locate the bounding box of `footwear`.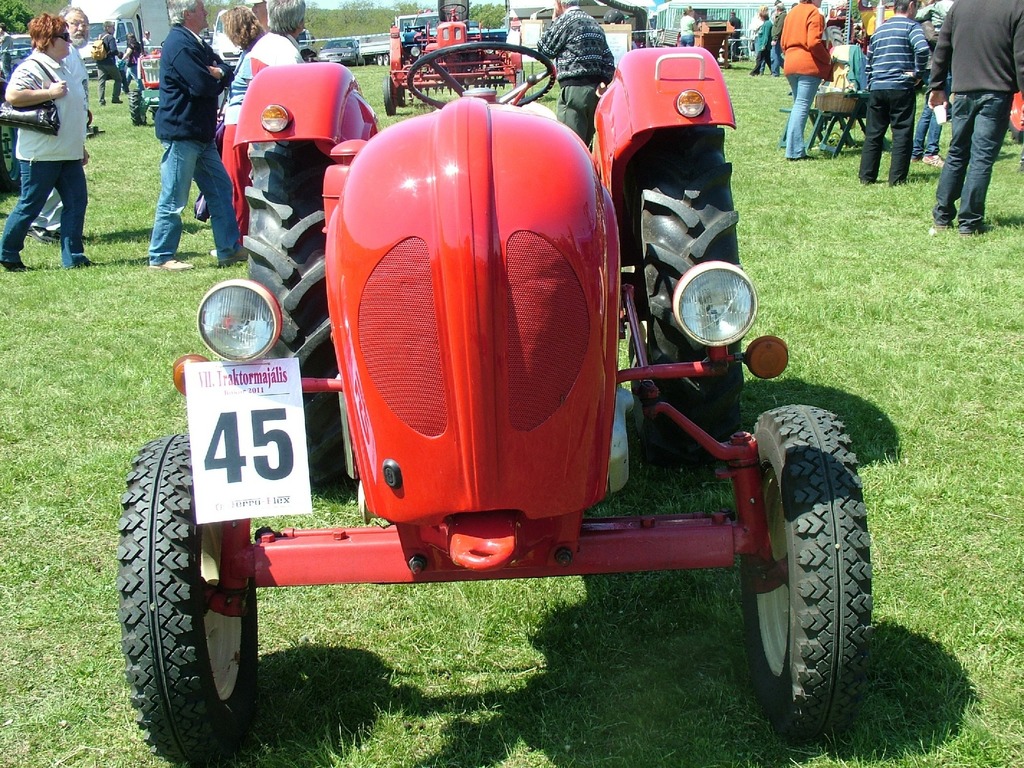
Bounding box: <box>218,248,247,268</box>.
